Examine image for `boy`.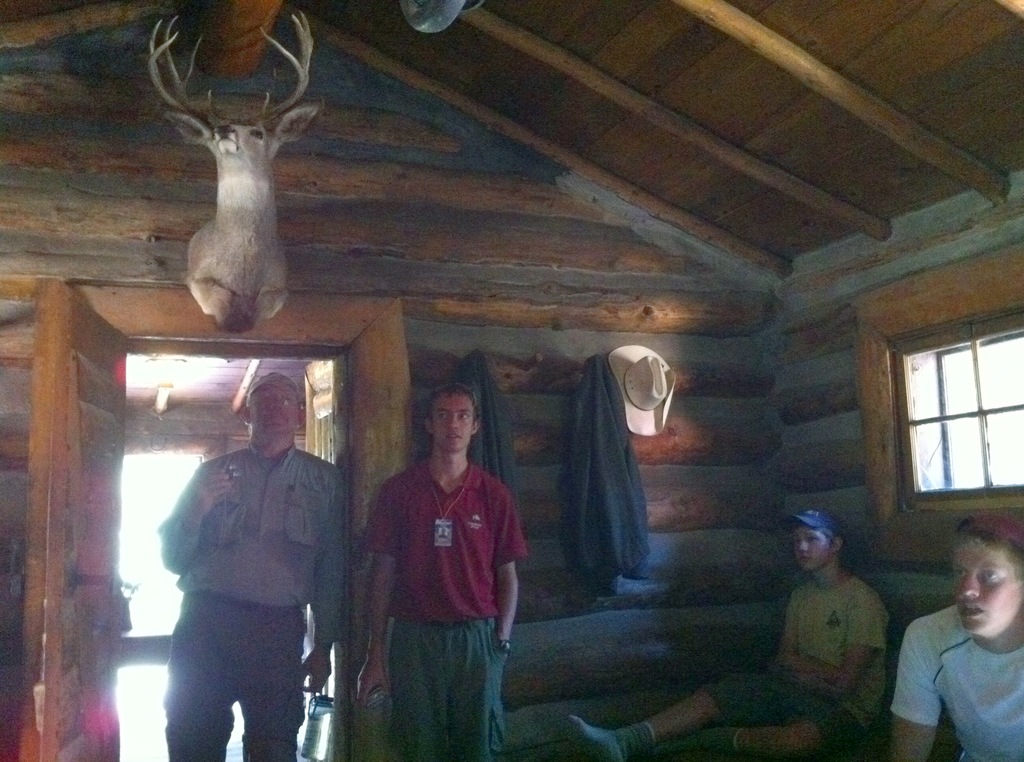
Examination result: pyautogui.locateOnScreen(568, 505, 892, 761).
